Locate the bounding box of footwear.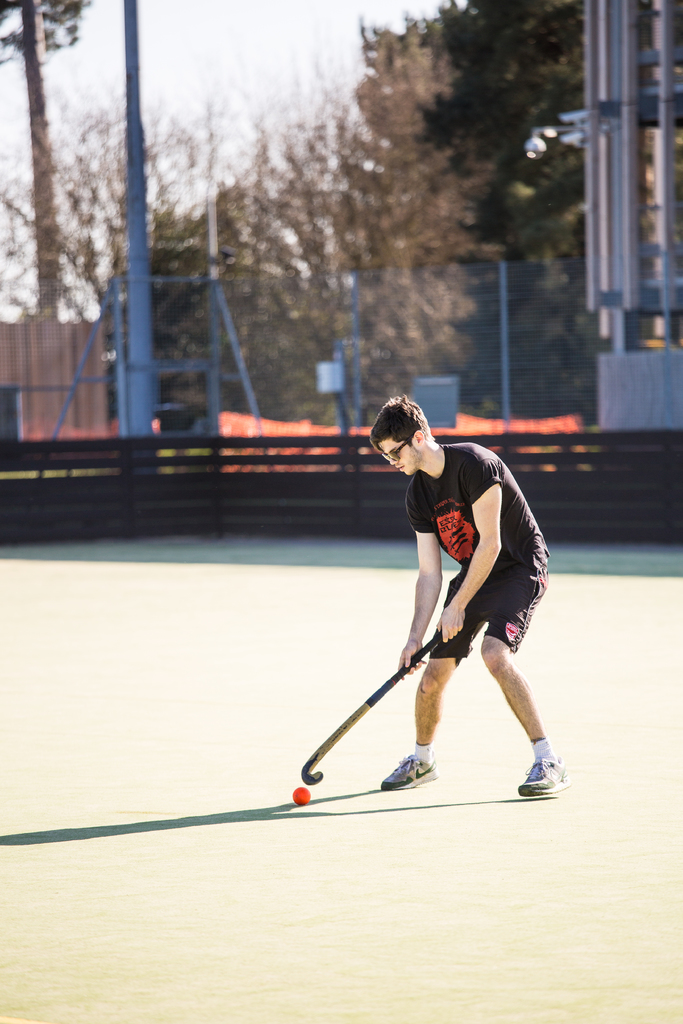
Bounding box: {"left": 513, "top": 746, "right": 576, "bottom": 806}.
